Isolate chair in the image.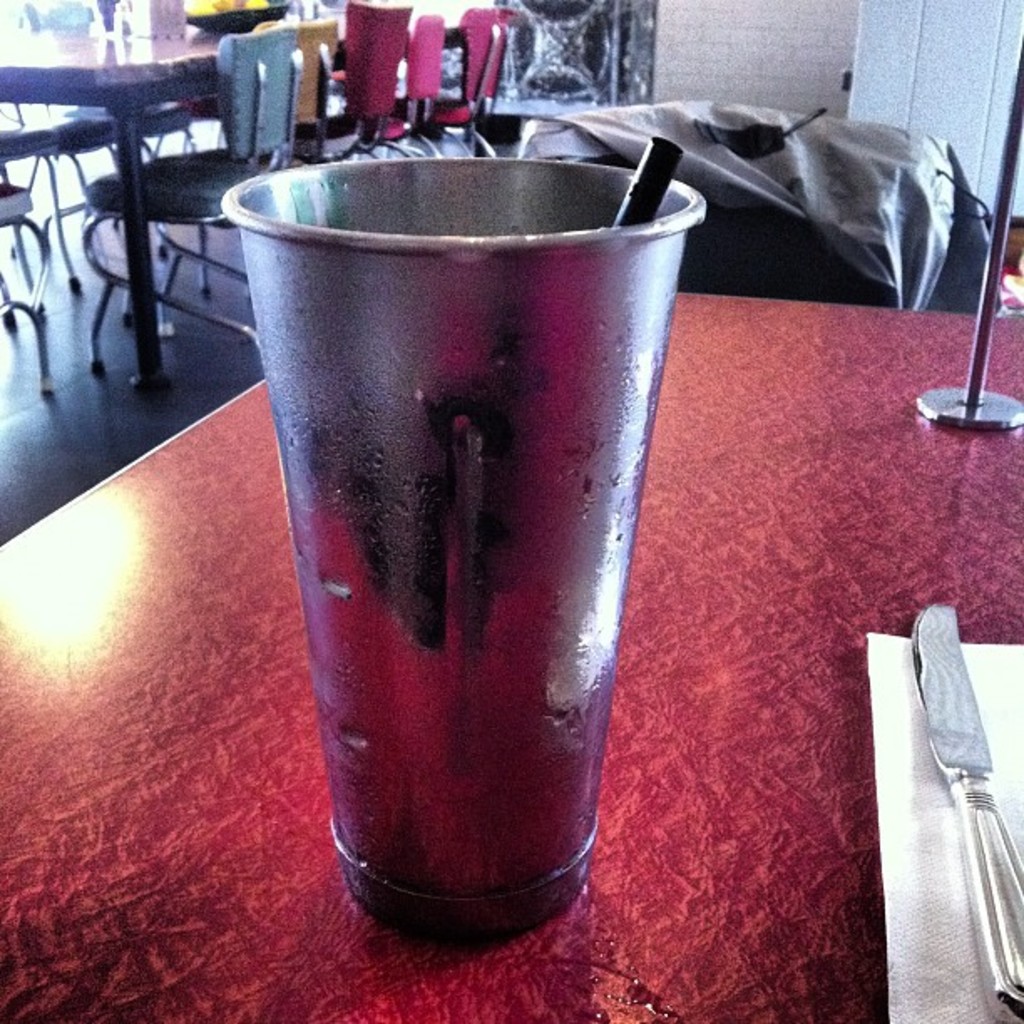
Isolated region: bbox=[428, 13, 514, 154].
